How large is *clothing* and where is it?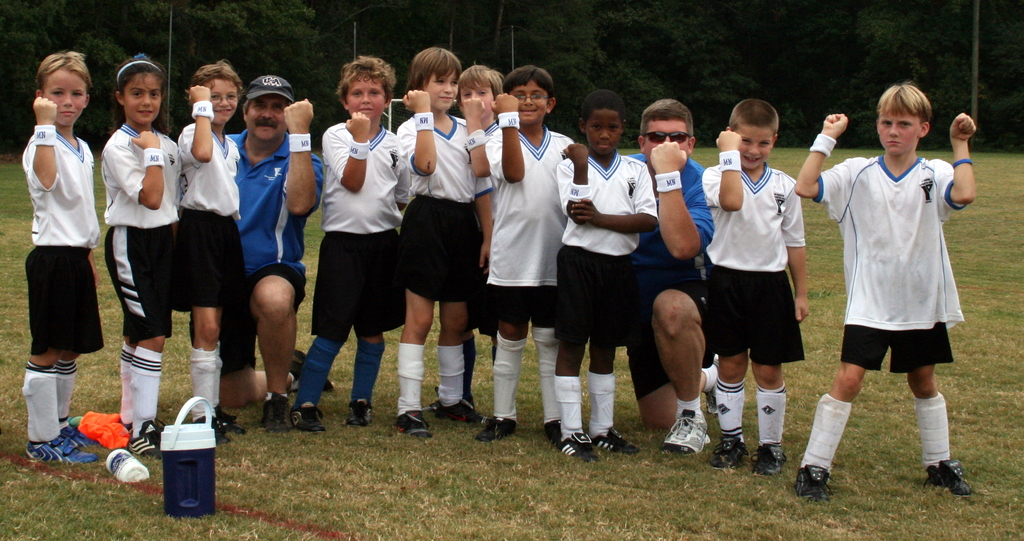
Bounding box: left=20, top=128, right=96, bottom=351.
